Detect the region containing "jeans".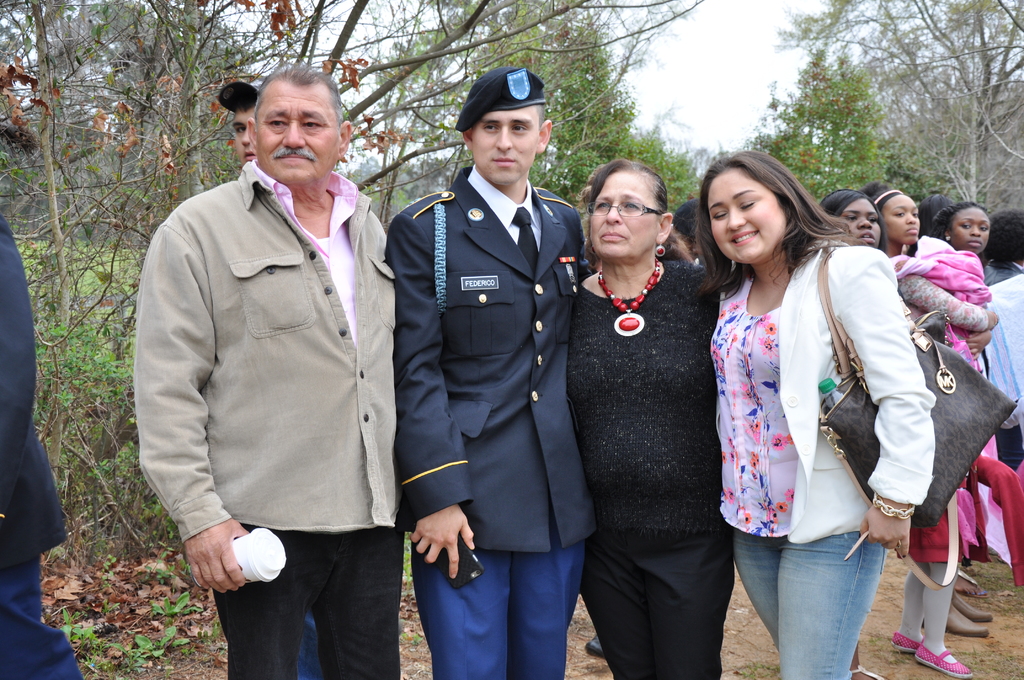
[x1=732, y1=517, x2=921, y2=672].
